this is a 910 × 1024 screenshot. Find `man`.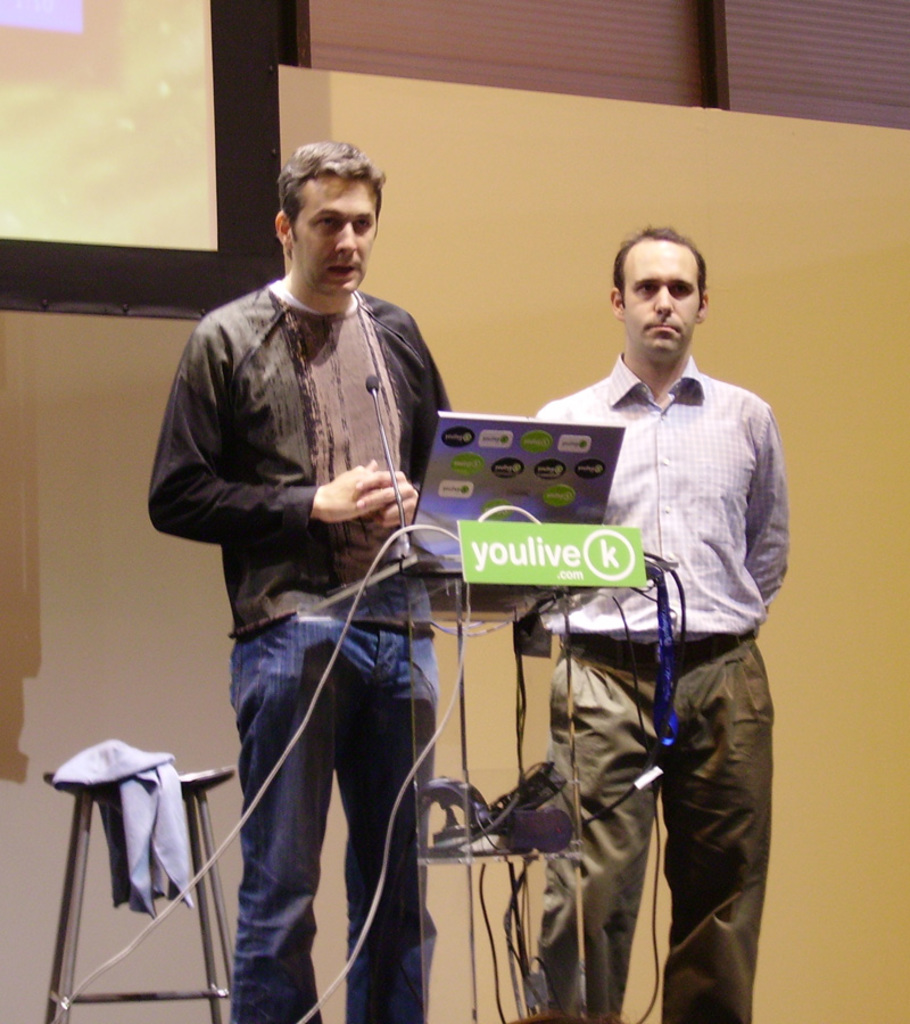
Bounding box: (520,199,793,992).
